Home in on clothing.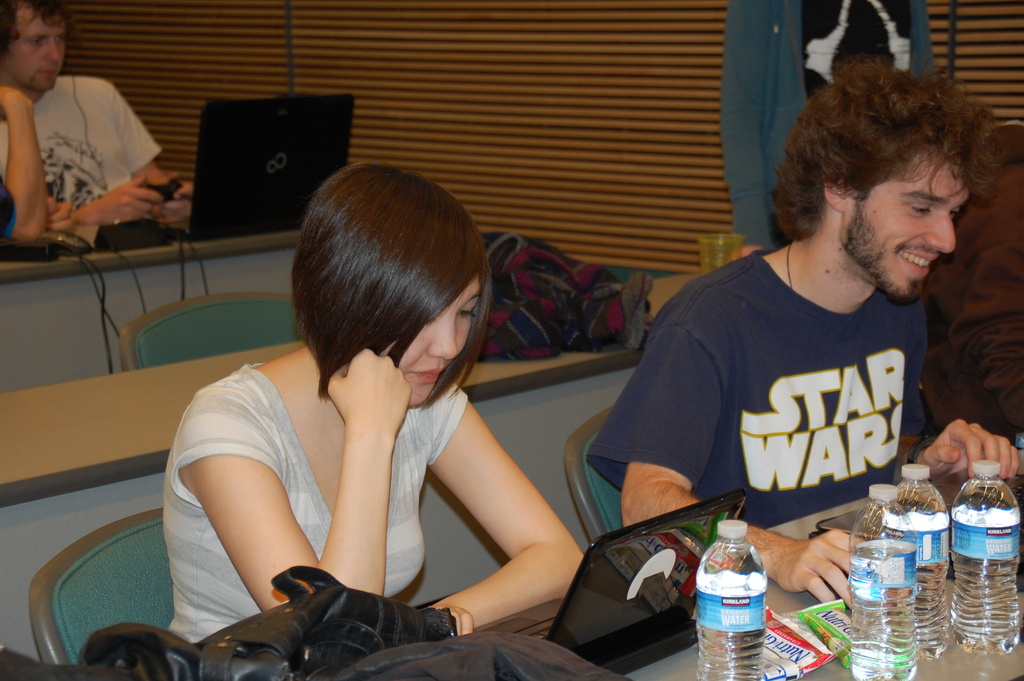
Homed in at Rect(0, 69, 157, 258).
